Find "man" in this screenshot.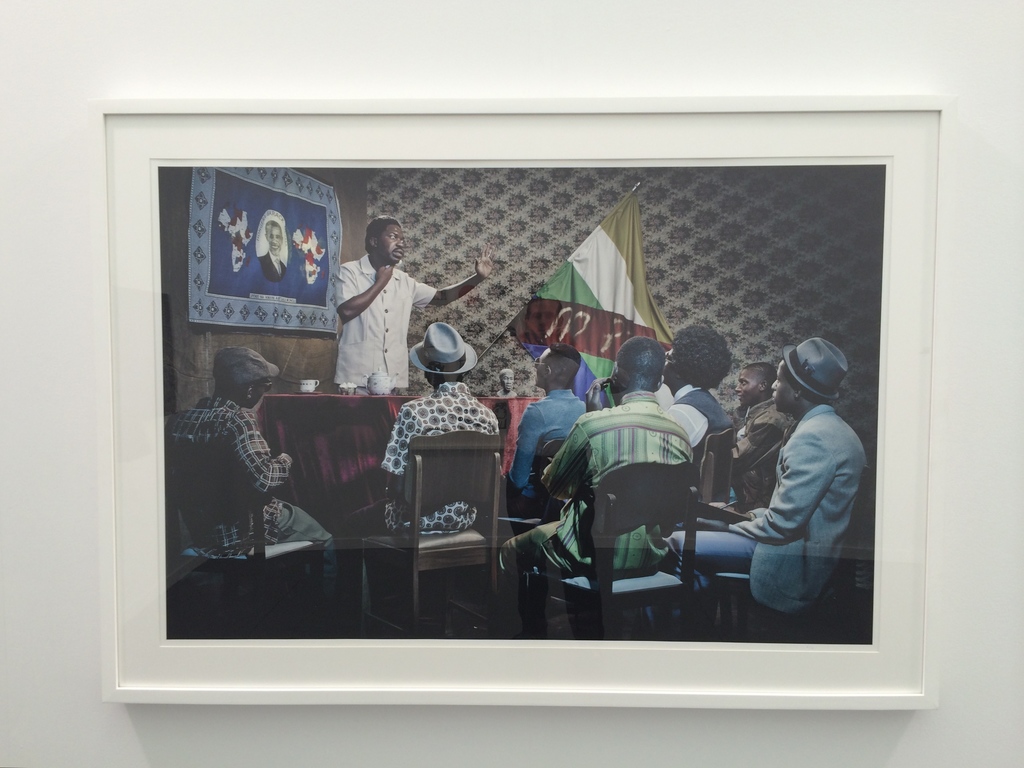
The bounding box for "man" is l=338, t=209, r=493, b=399.
